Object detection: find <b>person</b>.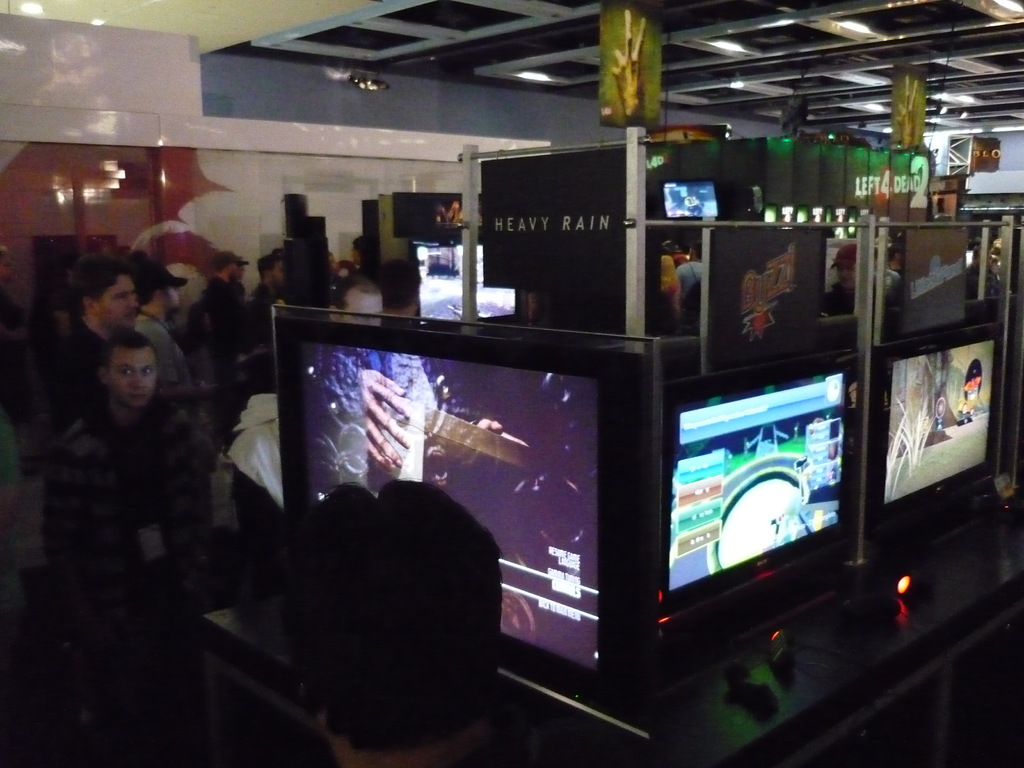
(60, 332, 182, 577).
